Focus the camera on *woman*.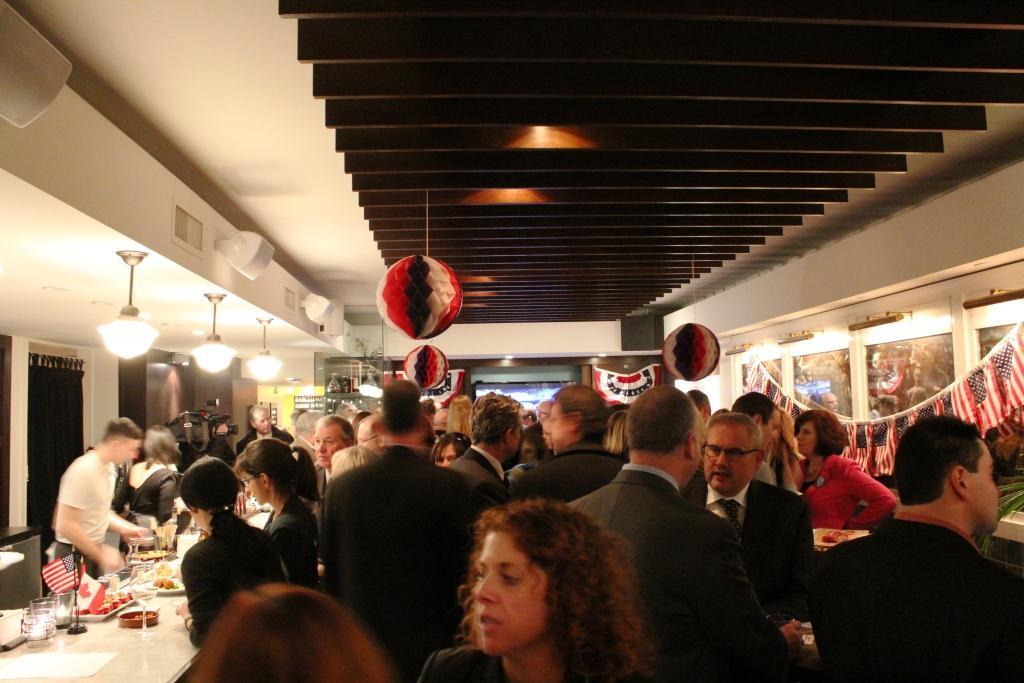
Focus region: [left=112, top=425, right=185, bottom=562].
